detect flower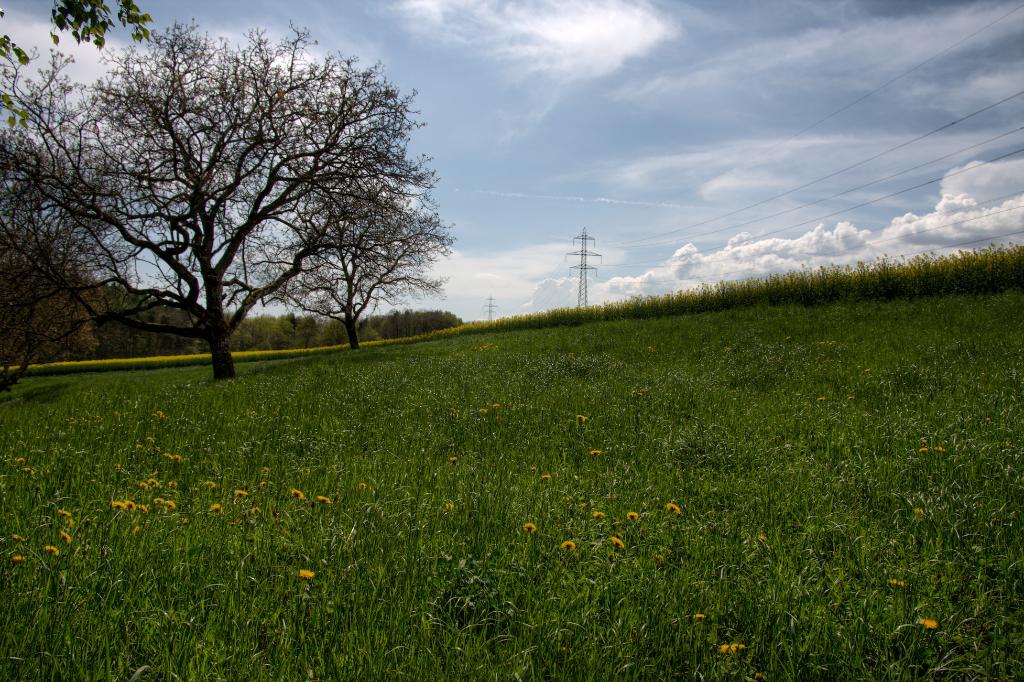
pyautogui.locateOnScreen(0, 468, 6, 478)
